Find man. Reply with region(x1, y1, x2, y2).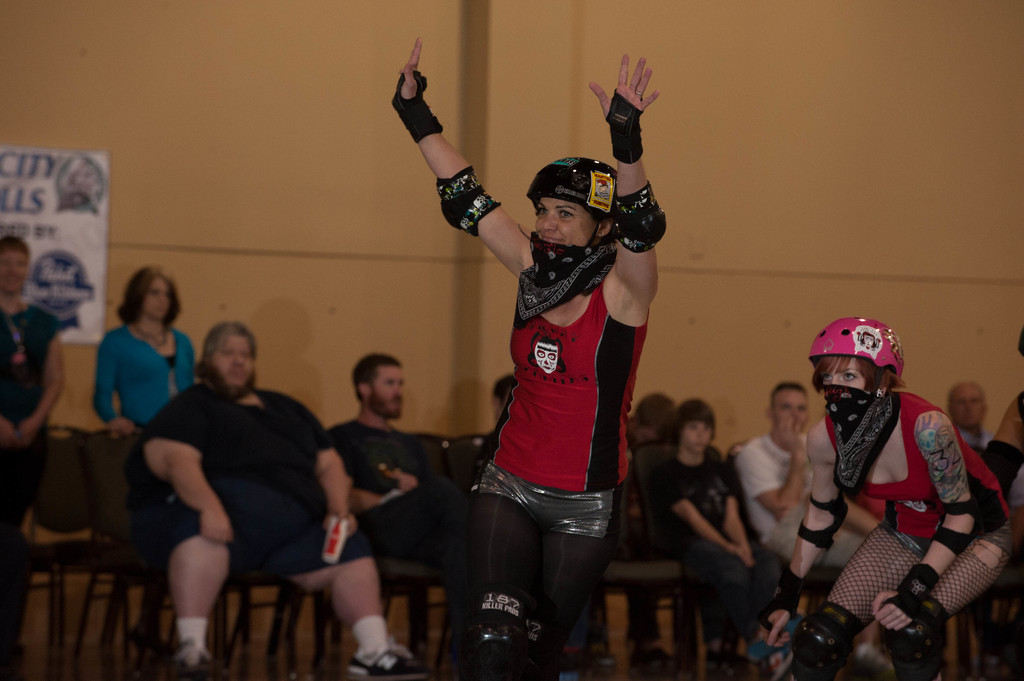
region(728, 371, 879, 573).
